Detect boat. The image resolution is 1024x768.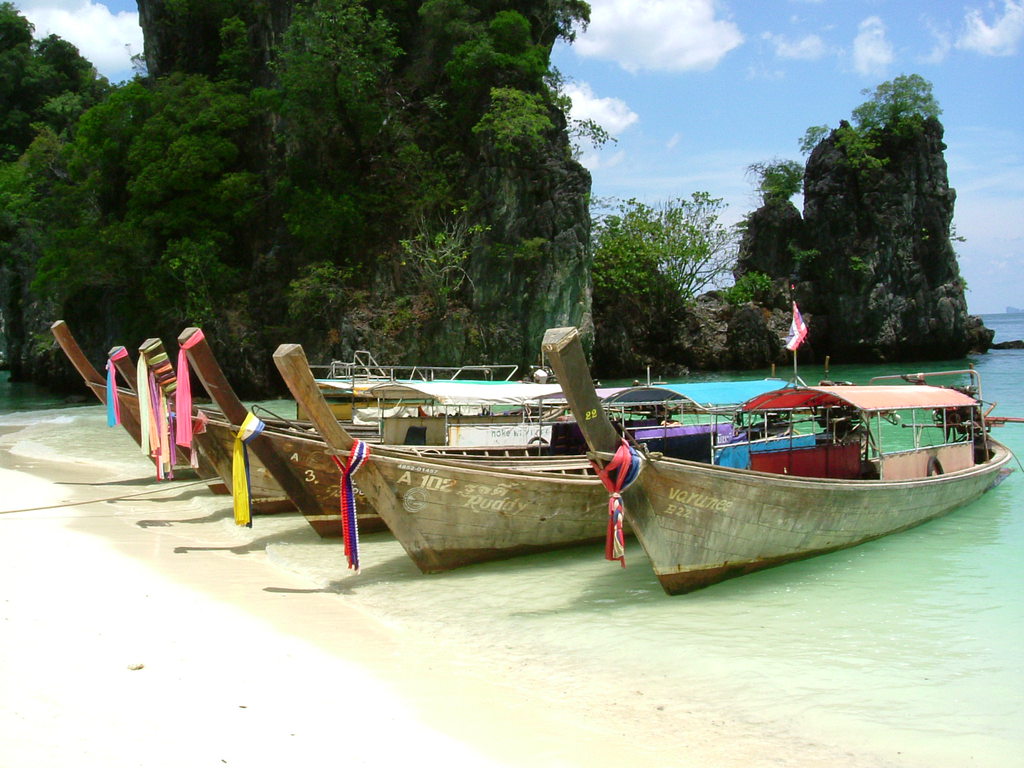
x1=140 y1=333 x2=304 y2=517.
